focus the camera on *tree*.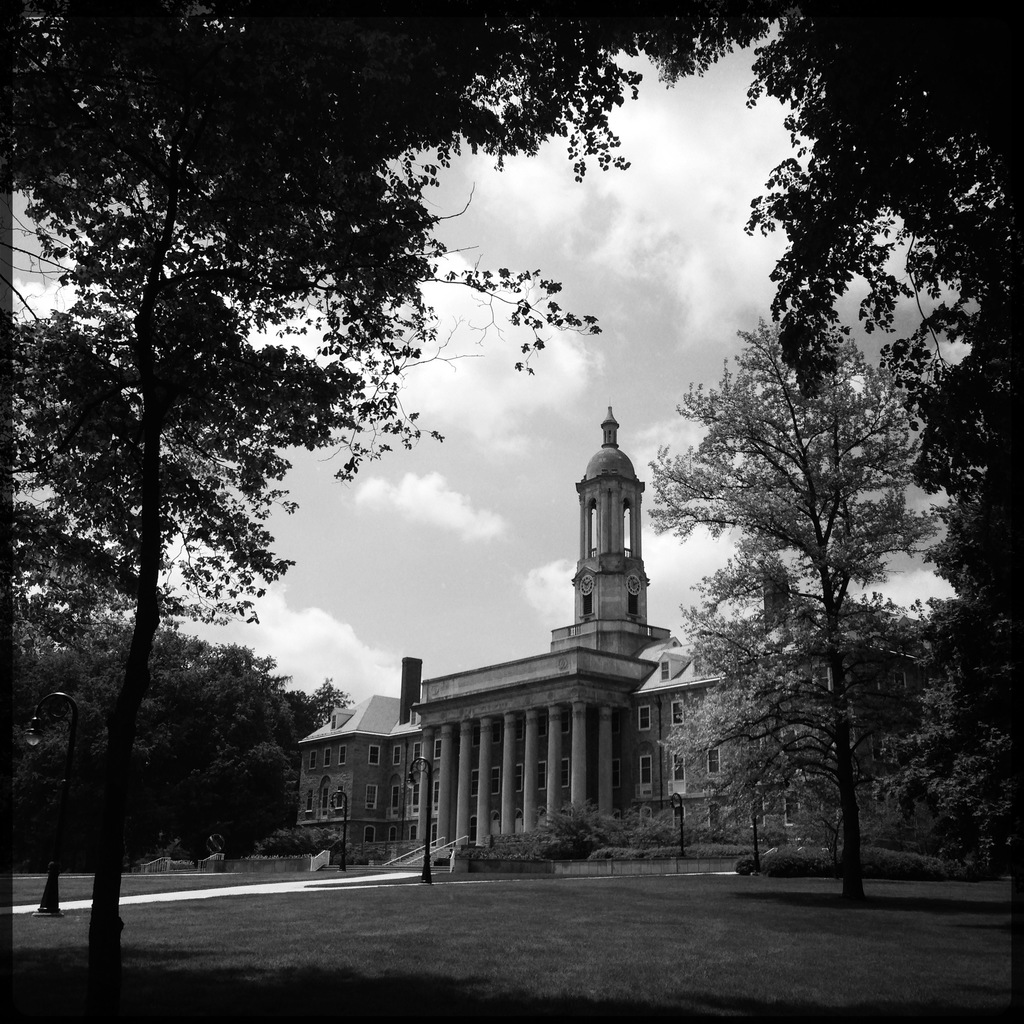
Focus region: 28/90/380/970.
